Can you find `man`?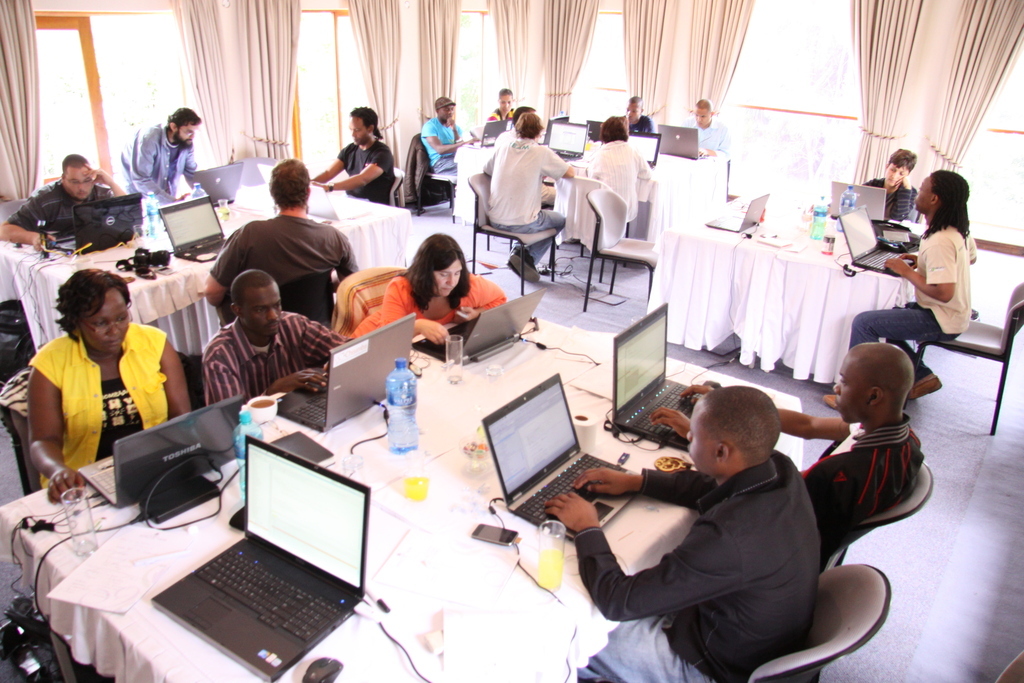
Yes, bounding box: detection(624, 94, 652, 139).
